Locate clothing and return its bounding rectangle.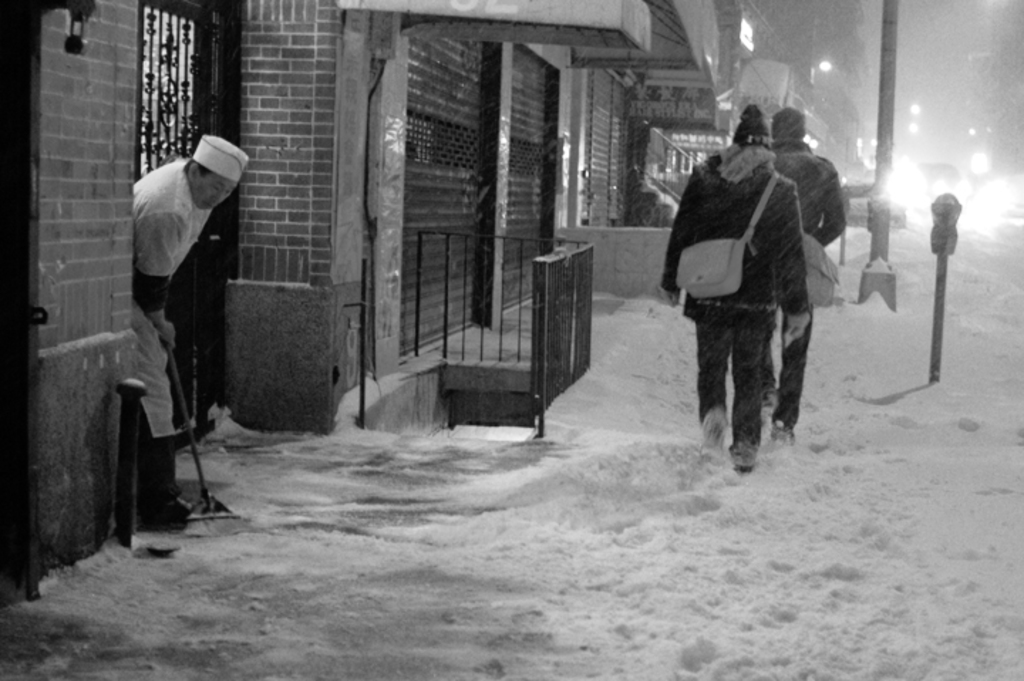
<box>132,151,213,513</box>.
